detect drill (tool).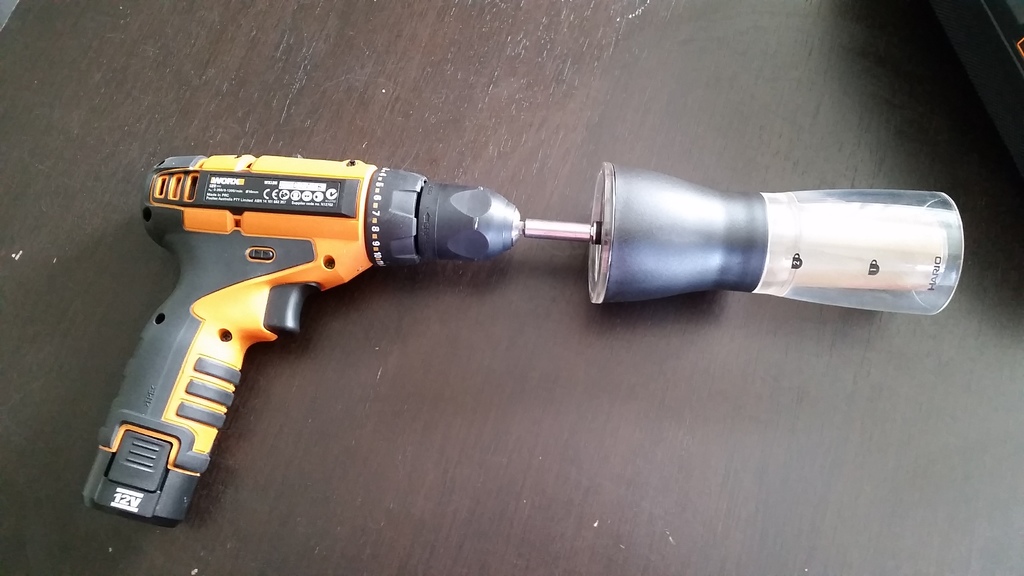
Detected at x1=82 y1=153 x2=590 y2=535.
